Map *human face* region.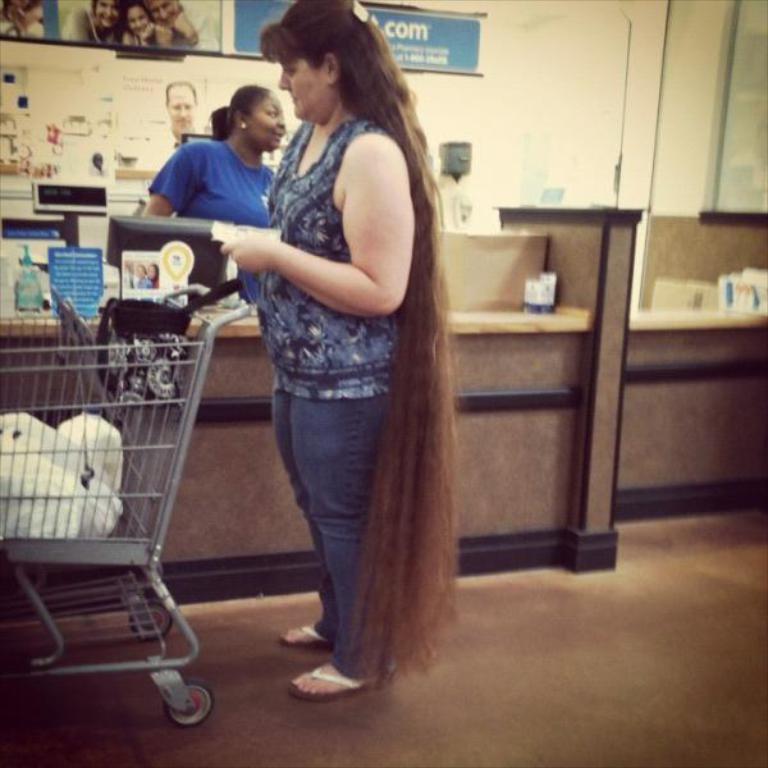
Mapped to box(168, 82, 193, 138).
